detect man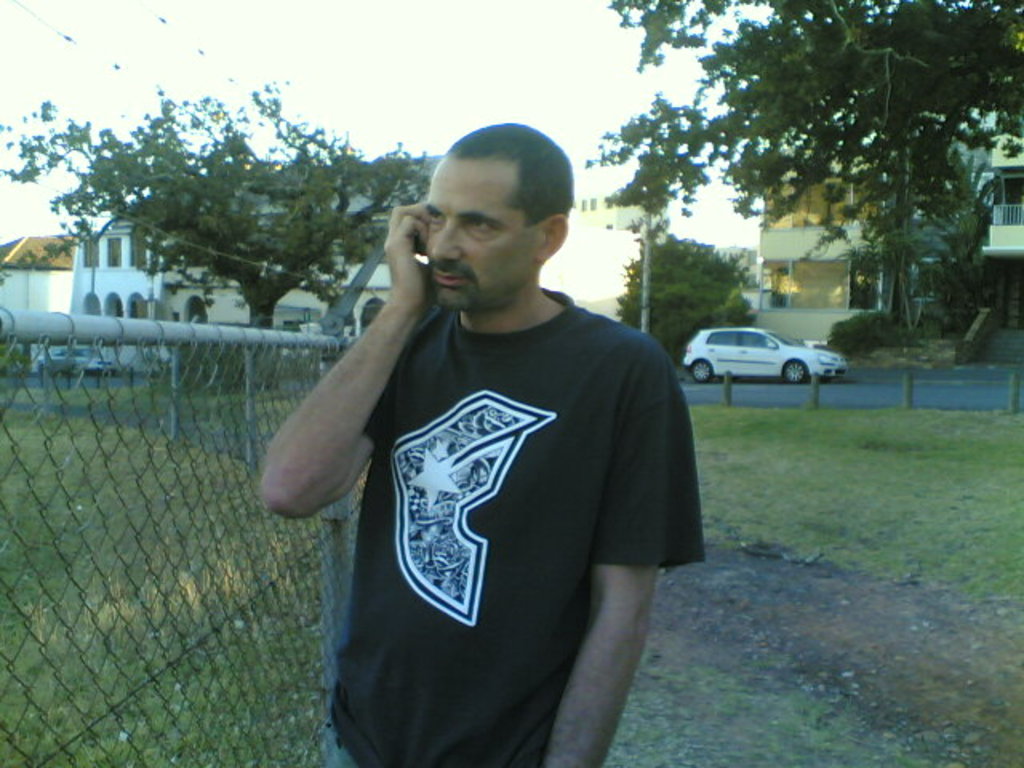
<region>259, 77, 707, 760</region>
